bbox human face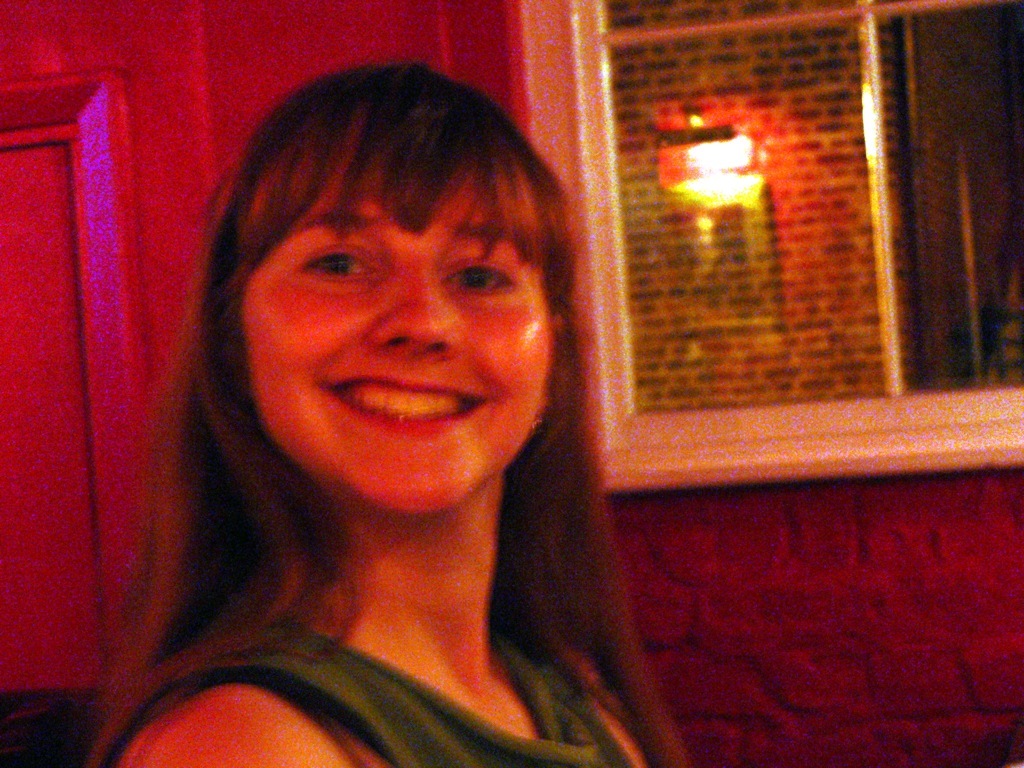
box=[250, 125, 551, 515]
